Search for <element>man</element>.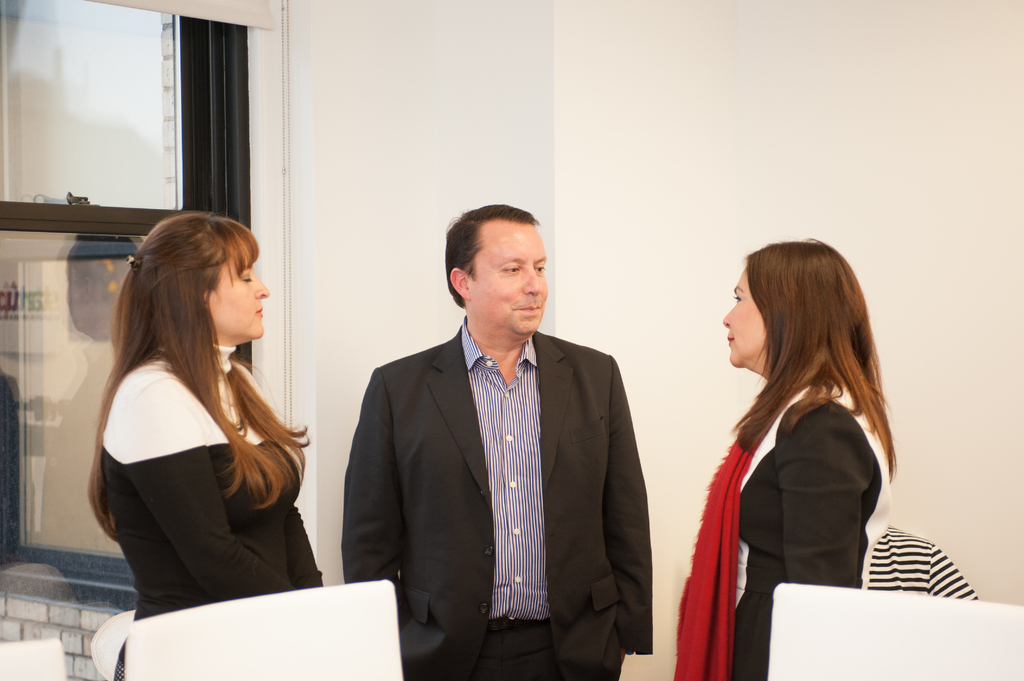
Found at box=[342, 207, 657, 680].
